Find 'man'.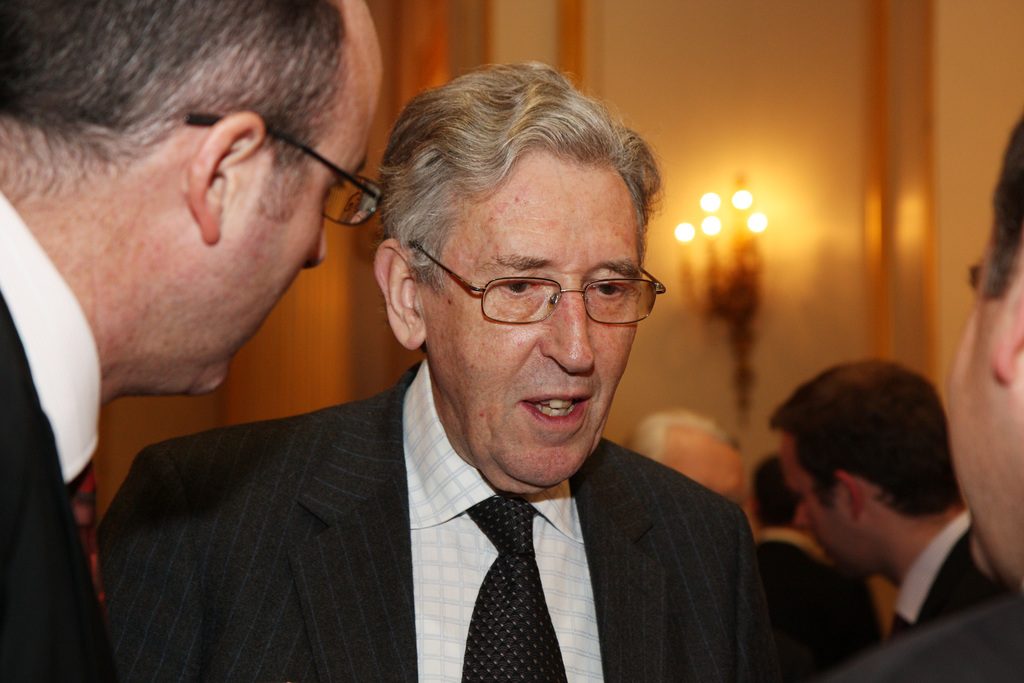
0:0:386:682.
